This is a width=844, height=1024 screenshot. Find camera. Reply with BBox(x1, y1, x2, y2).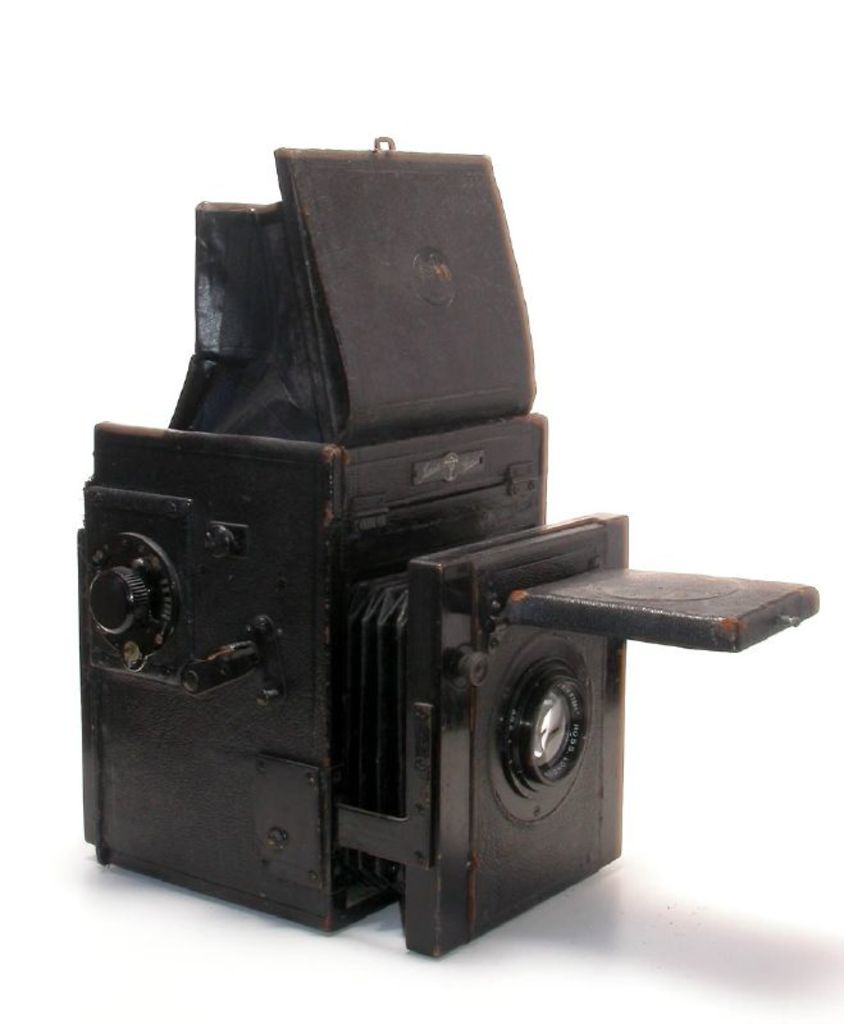
BBox(73, 137, 815, 963).
